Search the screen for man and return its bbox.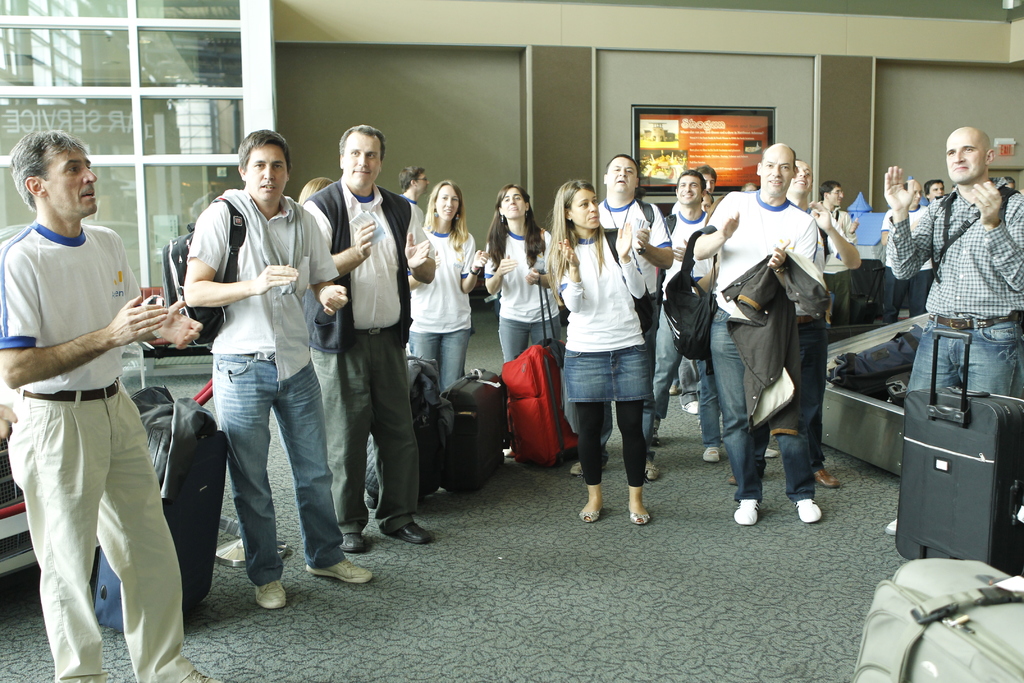
Found: {"x1": 304, "y1": 124, "x2": 435, "y2": 552}.
